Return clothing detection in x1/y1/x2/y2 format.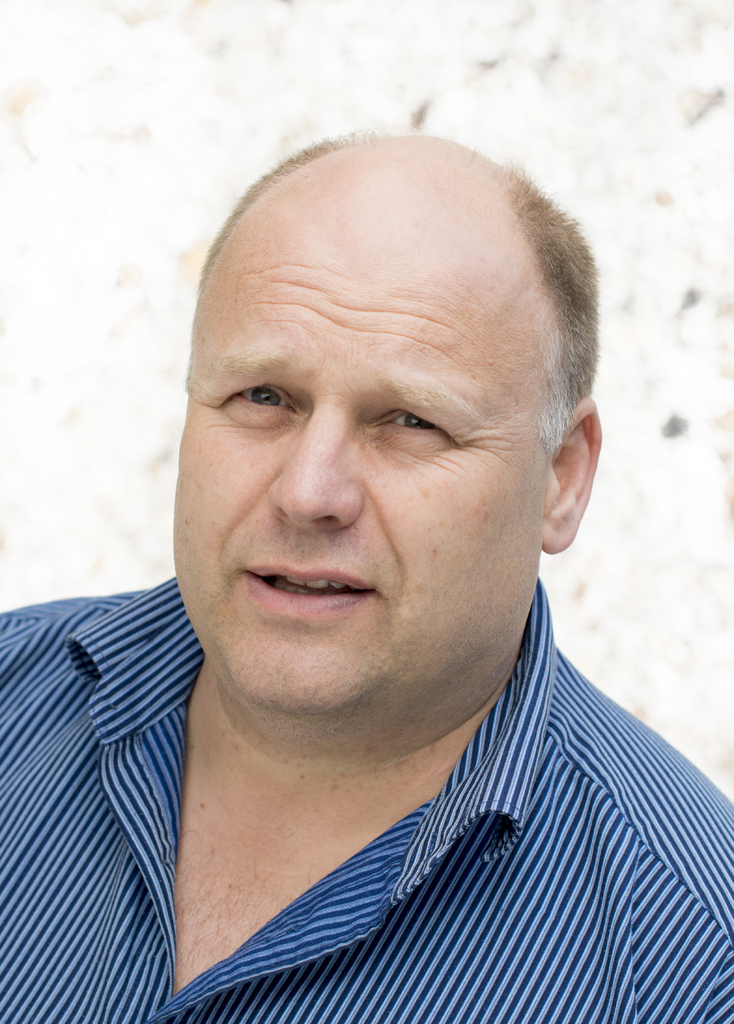
48/641/719/1005.
